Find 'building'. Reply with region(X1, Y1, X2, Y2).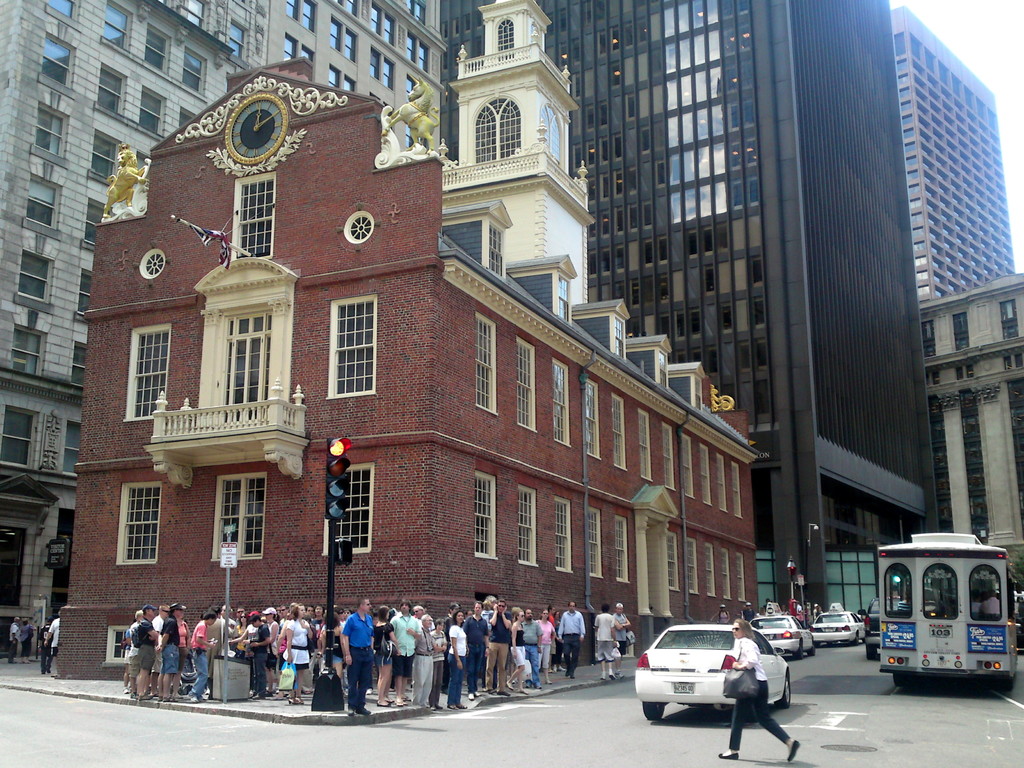
region(891, 3, 1014, 300).
